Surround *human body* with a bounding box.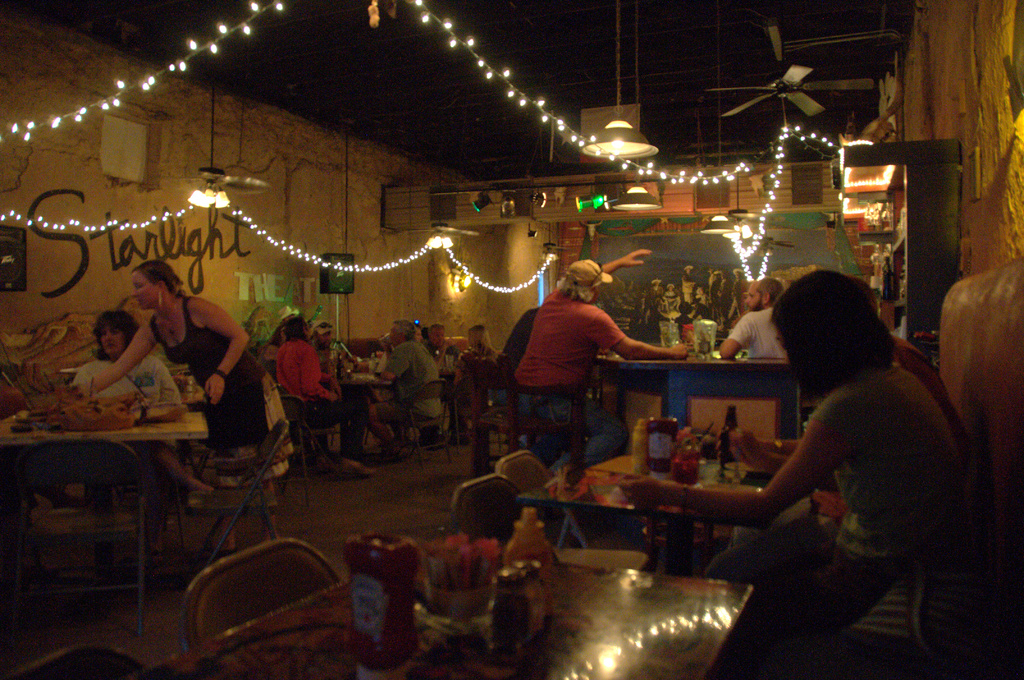
<bbox>456, 334, 507, 370</bbox>.
